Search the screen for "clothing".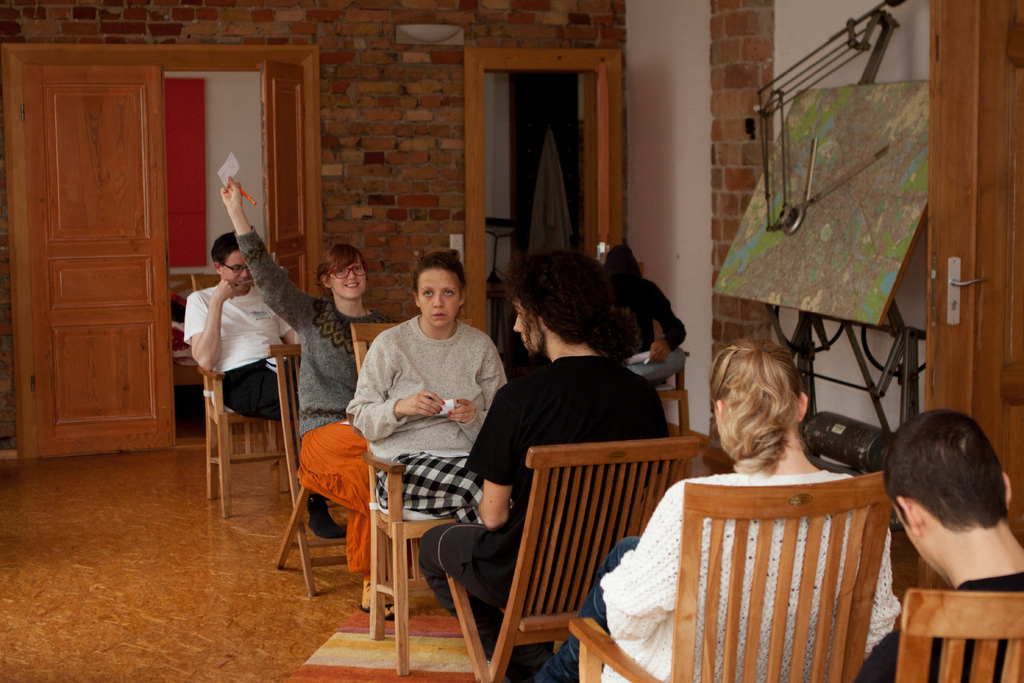
Found at (x1=300, y1=415, x2=385, y2=583).
